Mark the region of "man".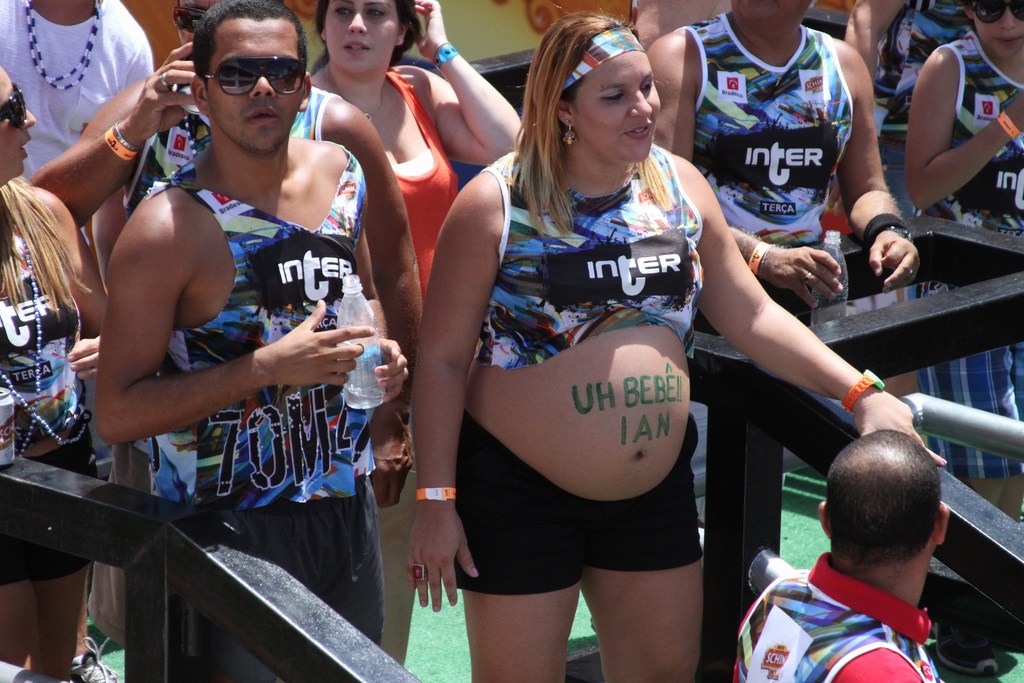
Region: box=[637, 0, 930, 311].
